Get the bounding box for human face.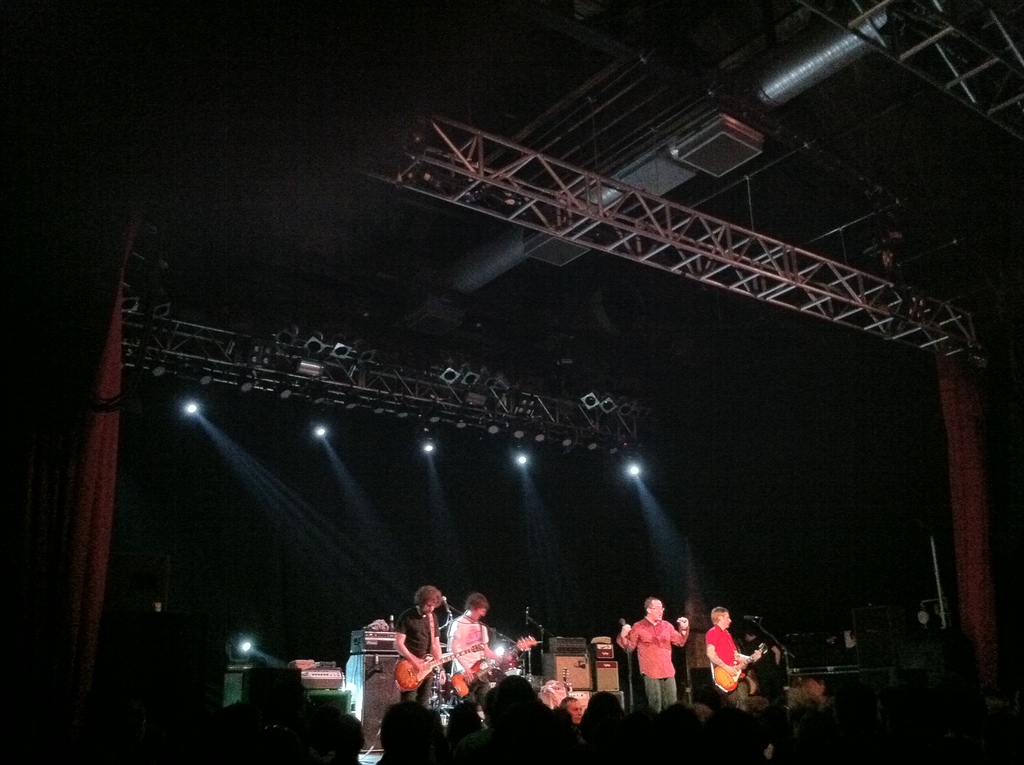
rect(566, 698, 584, 721).
